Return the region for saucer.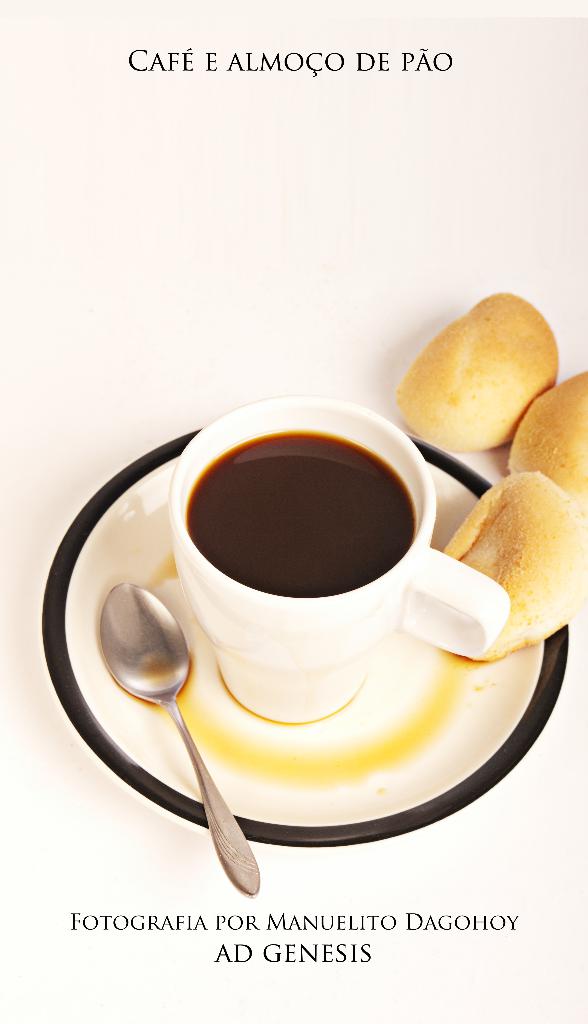
select_region(37, 422, 570, 847).
